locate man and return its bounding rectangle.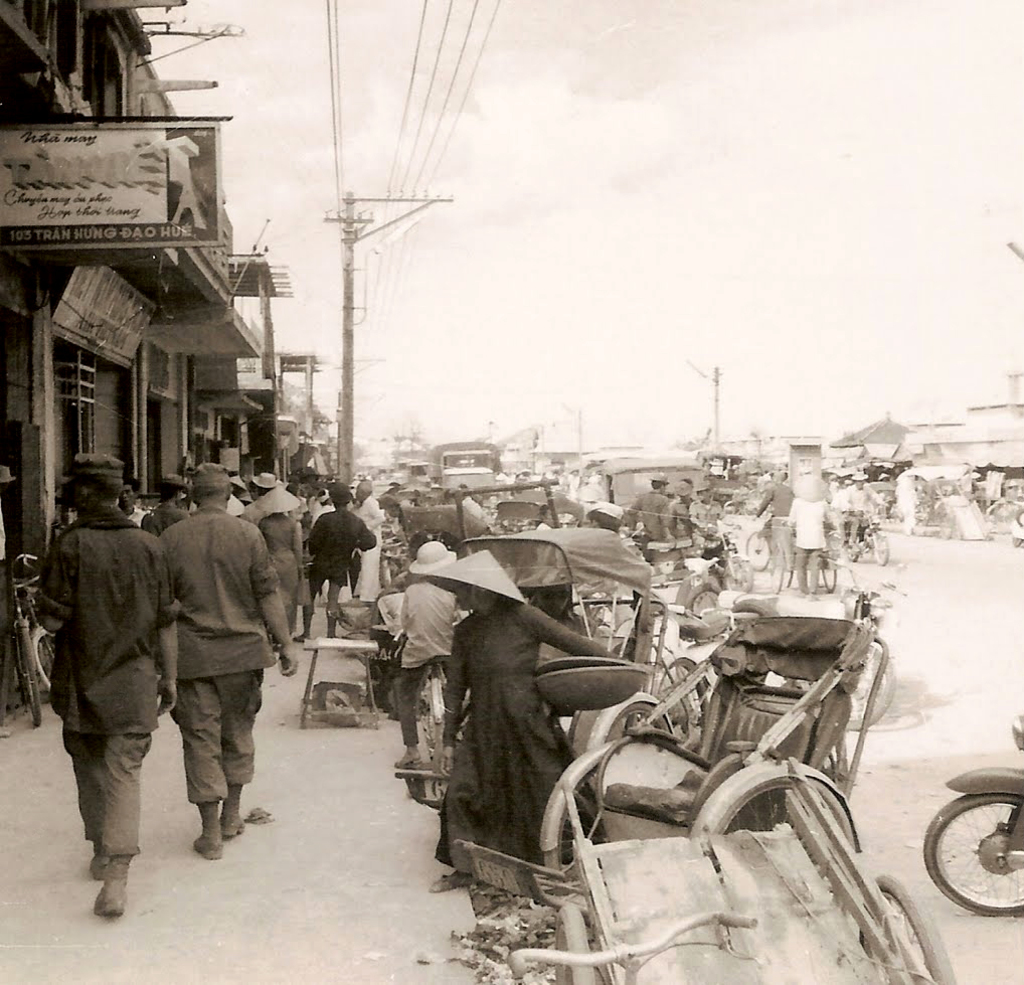
<bbox>794, 472, 835, 606</bbox>.
